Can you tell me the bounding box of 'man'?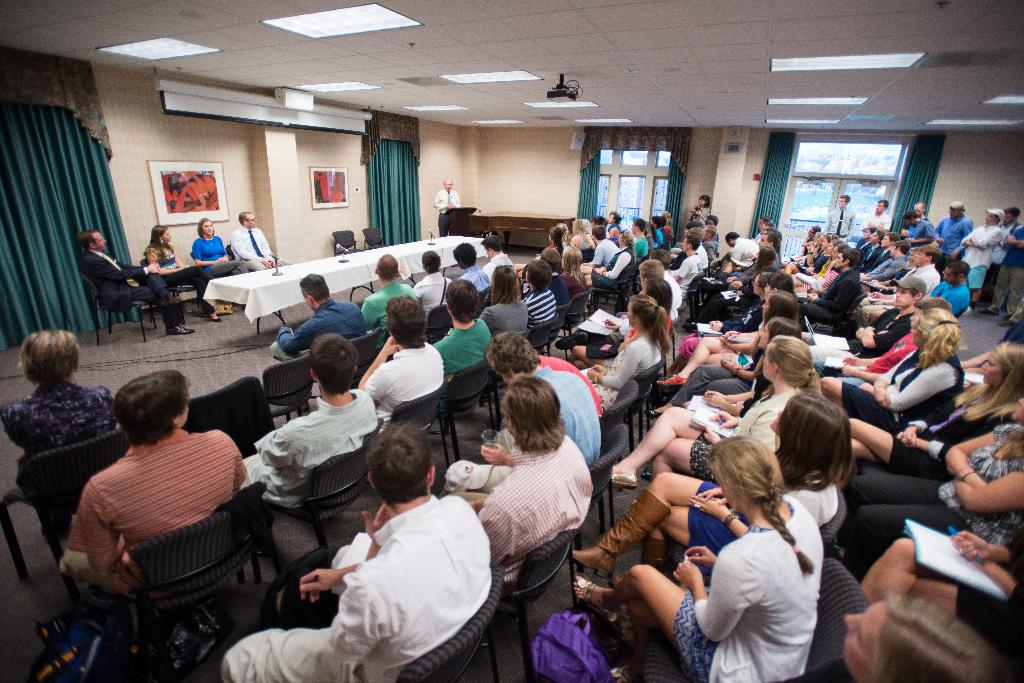
479/331/600/462.
